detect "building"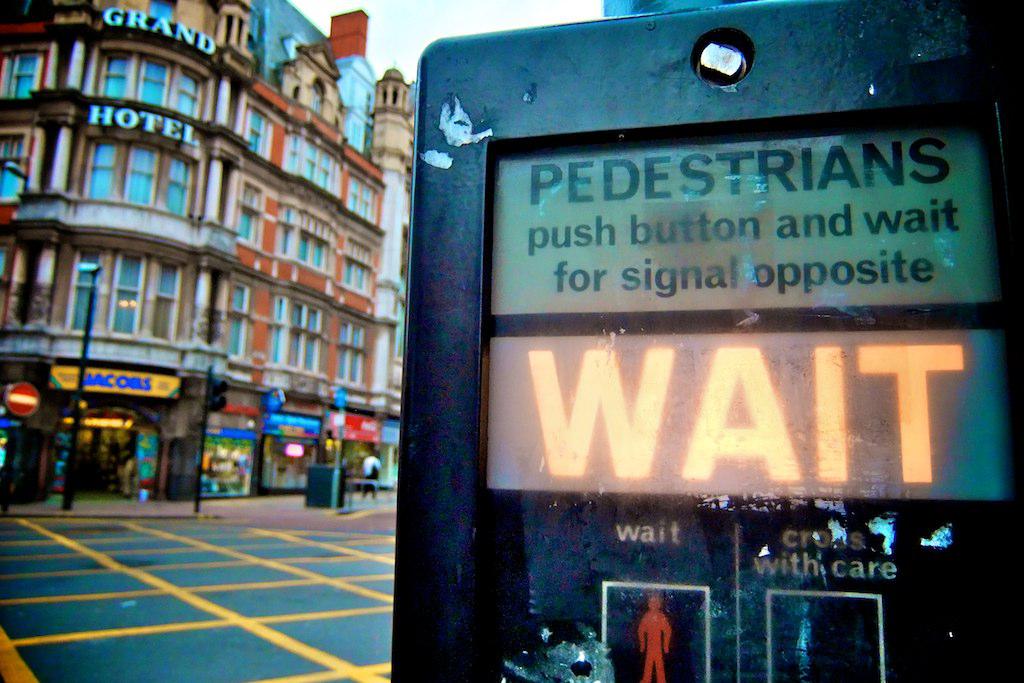
(0,0,418,512)
